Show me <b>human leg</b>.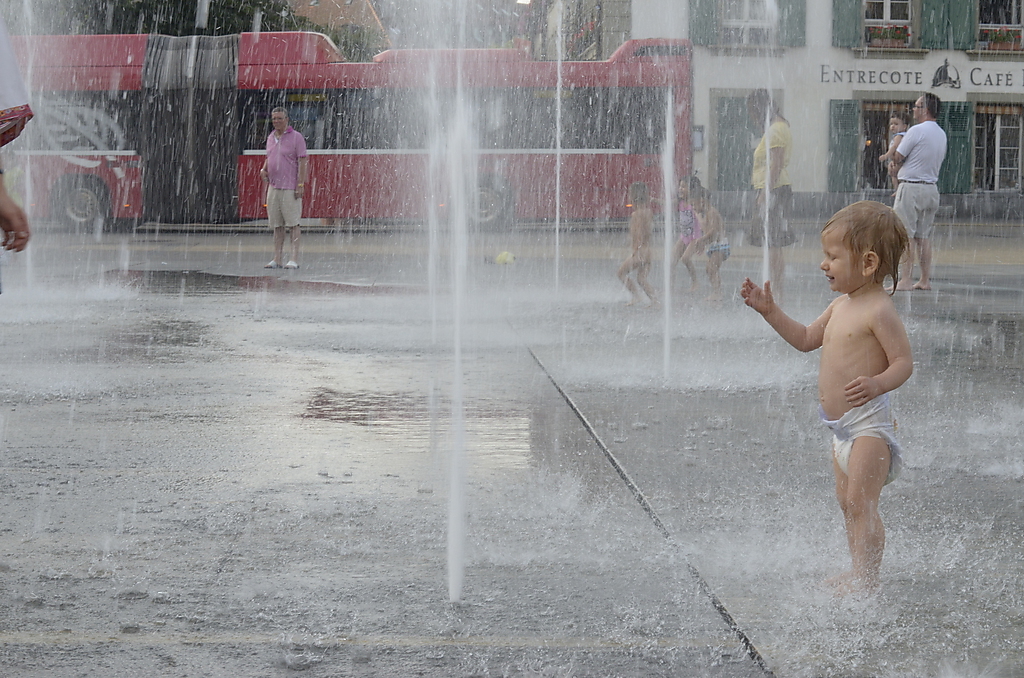
<b>human leg</b> is here: BBox(916, 186, 940, 287).
